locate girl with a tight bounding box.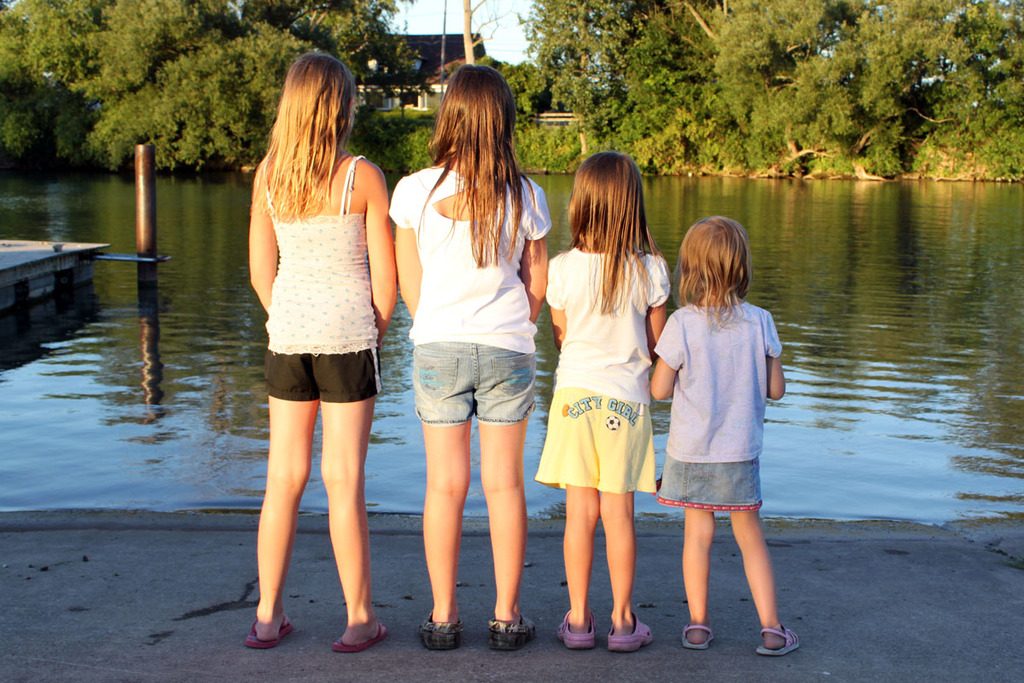
select_region(649, 214, 801, 657).
